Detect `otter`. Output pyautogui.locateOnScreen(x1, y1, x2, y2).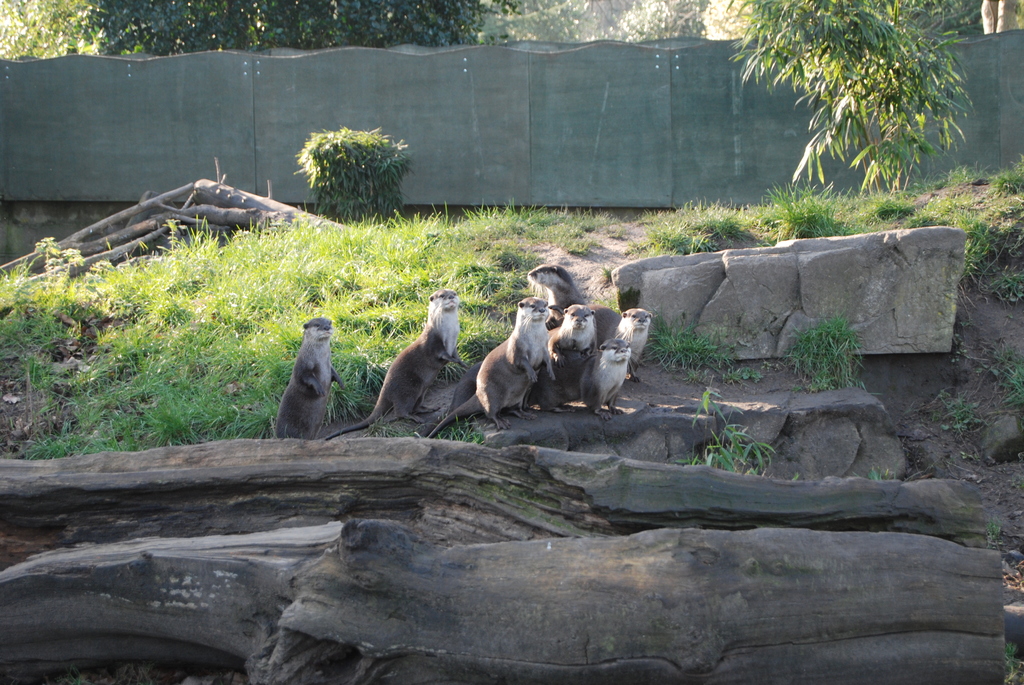
pyautogui.locateOnScreen(582, 306, 652, 383).
